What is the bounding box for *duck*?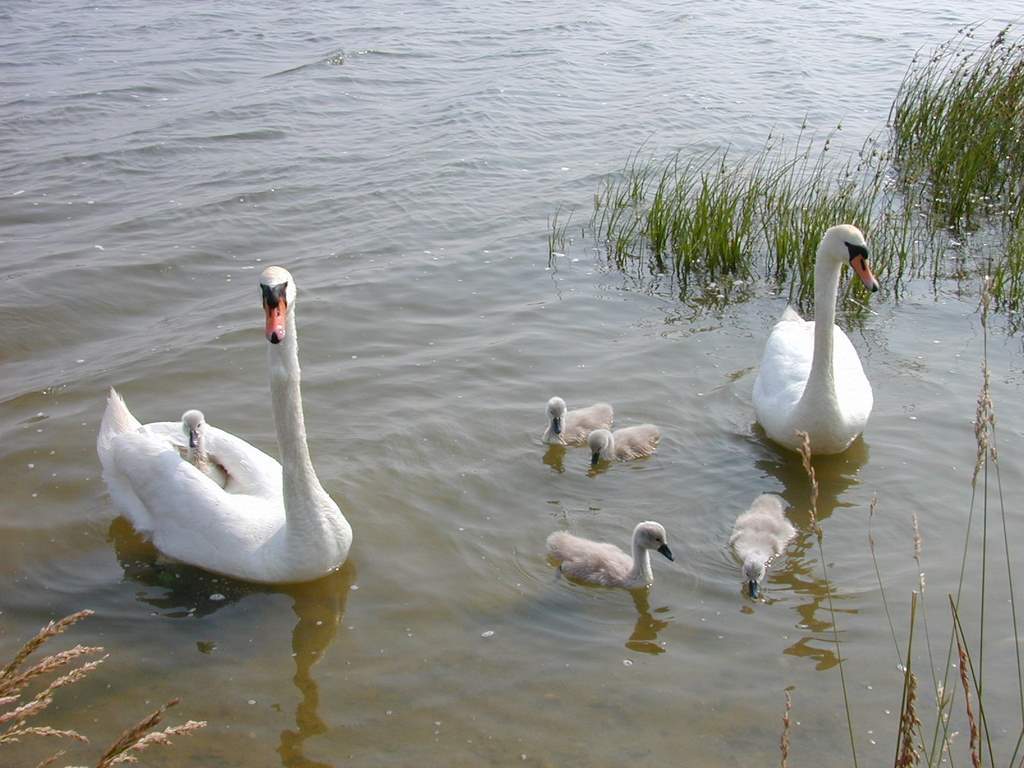
747/235/891/466.
